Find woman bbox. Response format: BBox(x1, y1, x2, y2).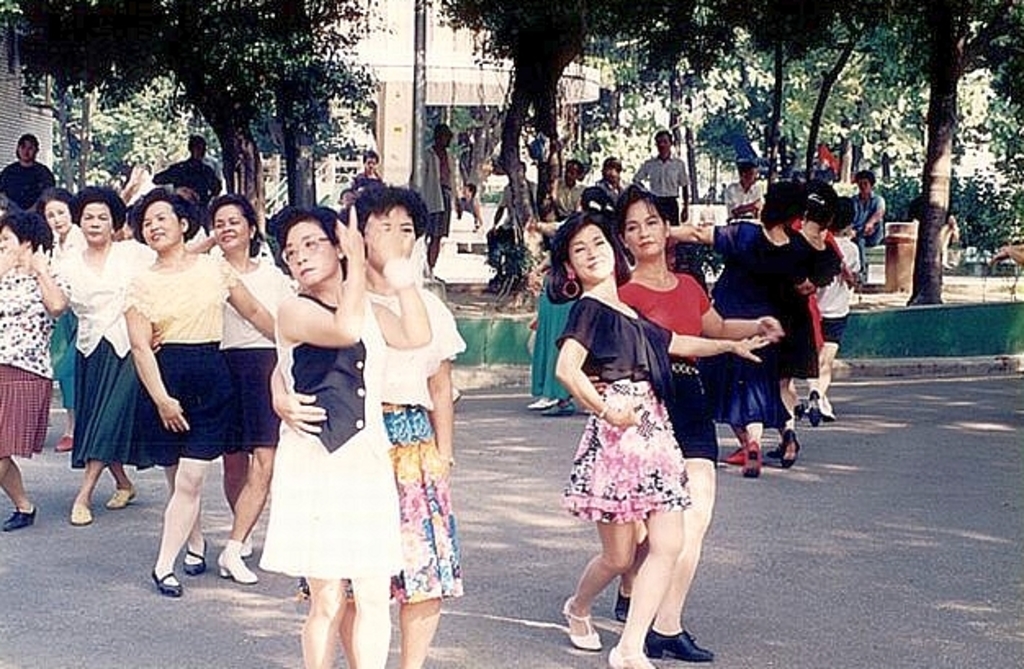
BBox(342, 180, 471, 667).
